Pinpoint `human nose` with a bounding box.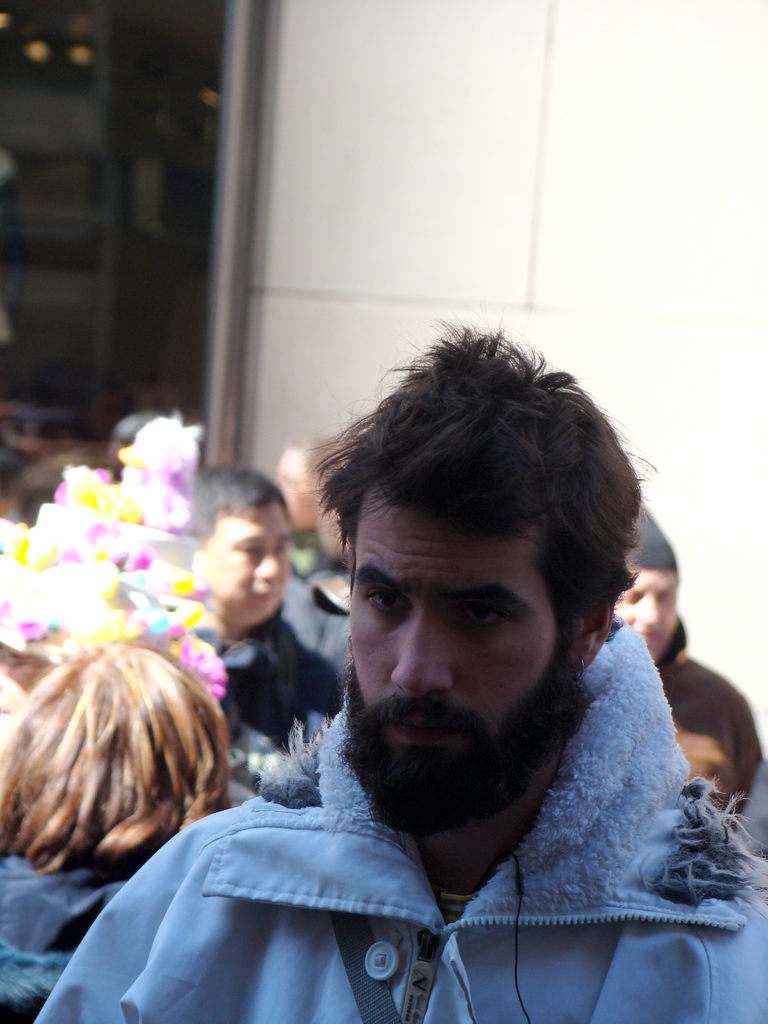
254/548/287/588.
